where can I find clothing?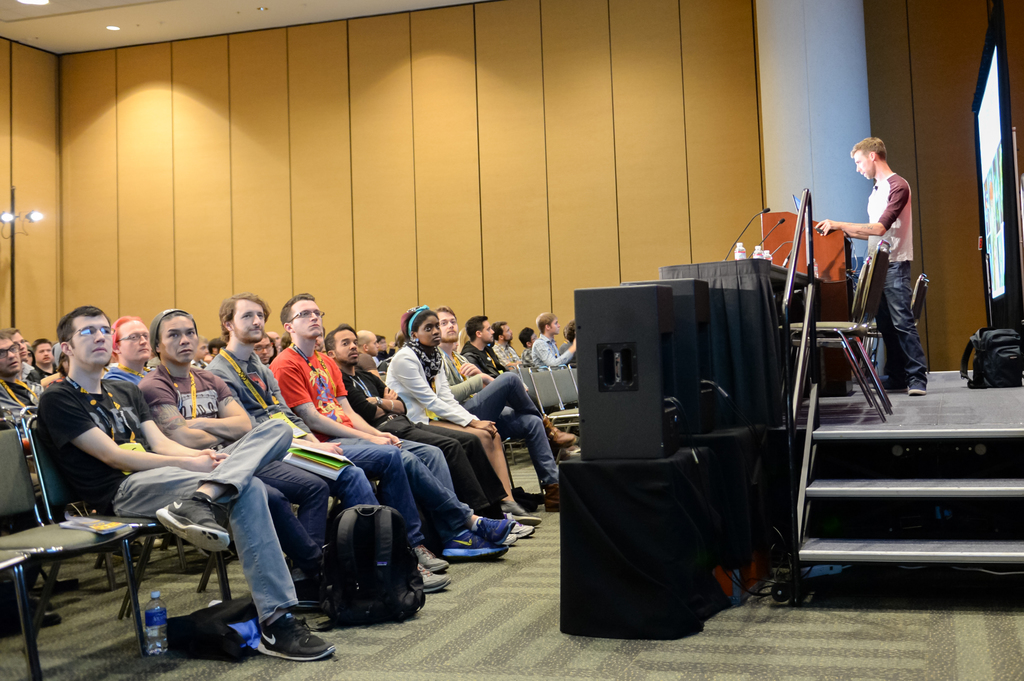
You can find it at 866, 170, 915, 380.
